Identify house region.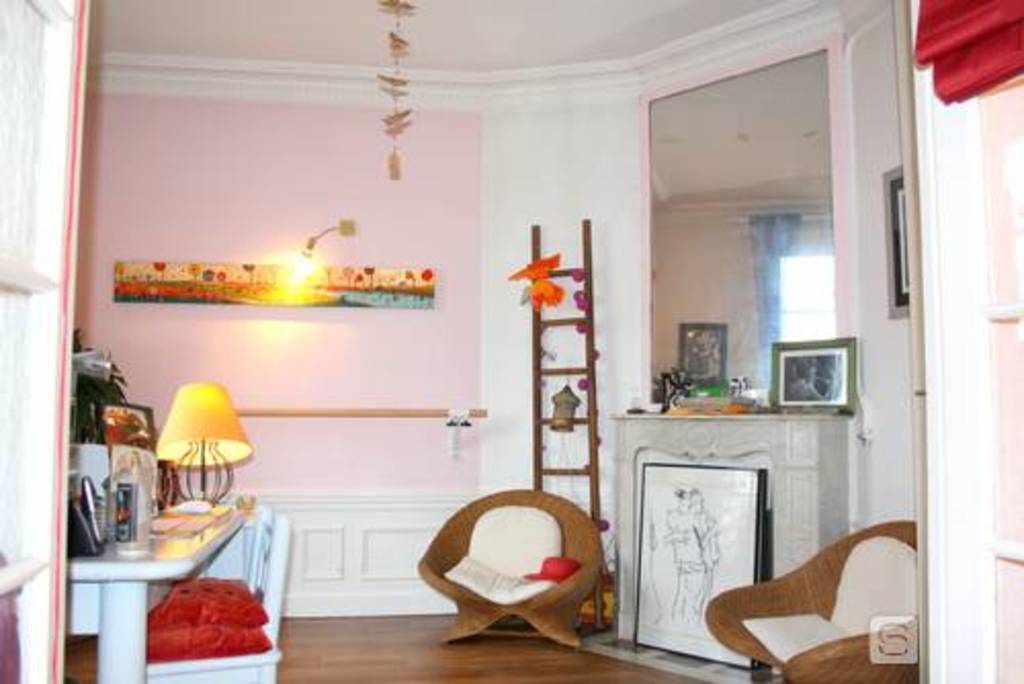
Region: 0:0:1022:682.
